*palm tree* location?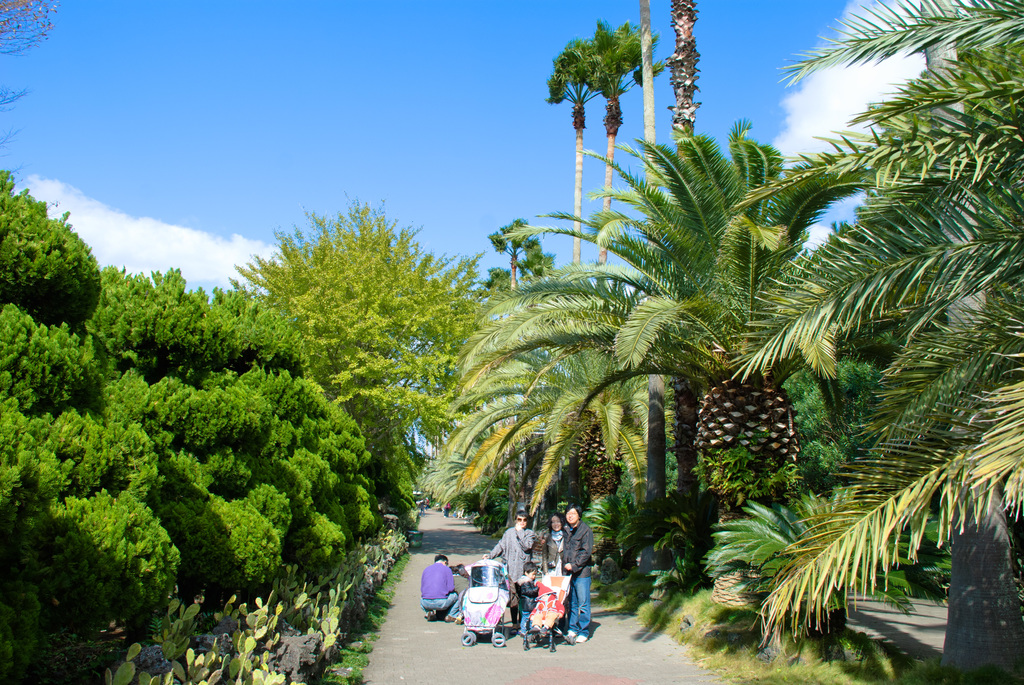
<bbox>664, 0, 710, 562</bbox>
